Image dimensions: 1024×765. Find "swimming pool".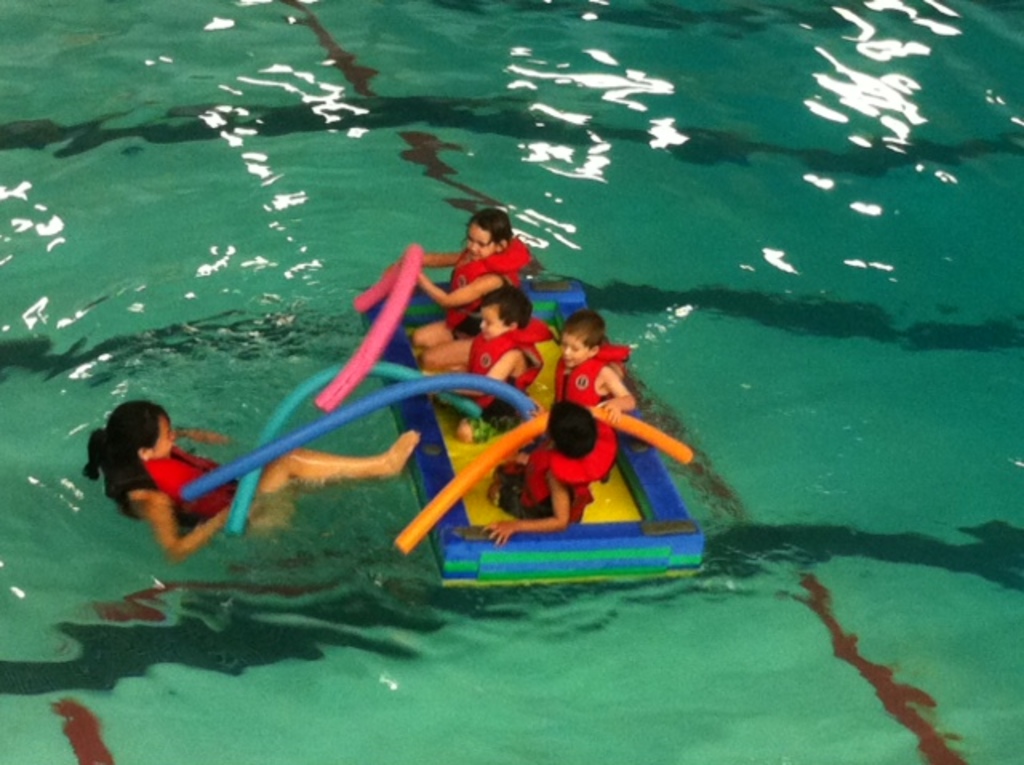
x1=0, y1=0, x2=1022, y2=763.
